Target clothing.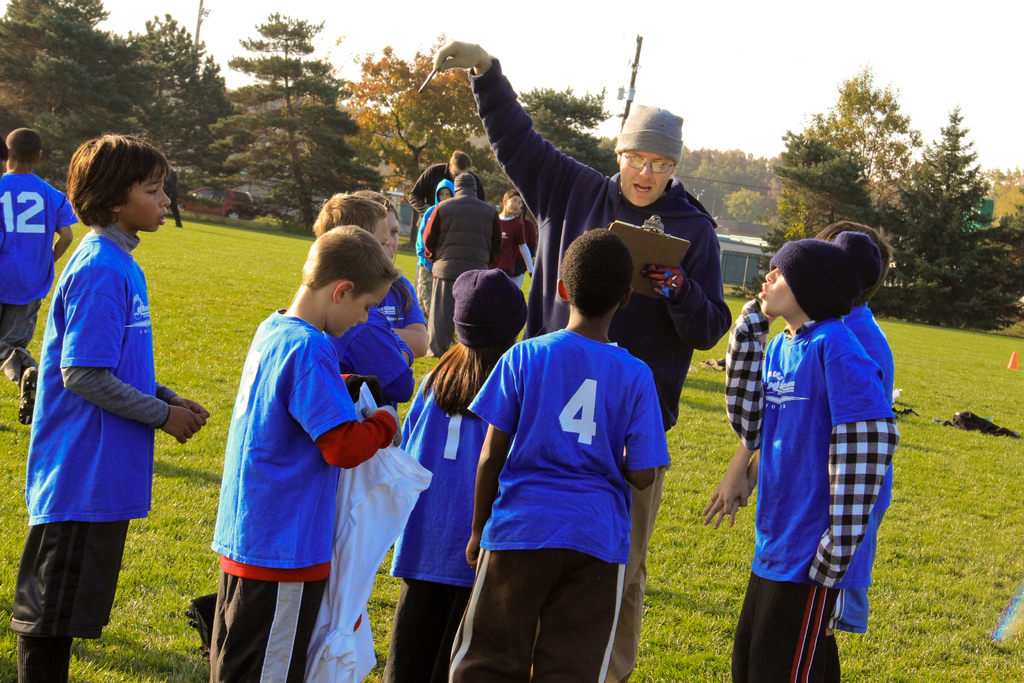
Target region: 422, 175, 499, 360.
